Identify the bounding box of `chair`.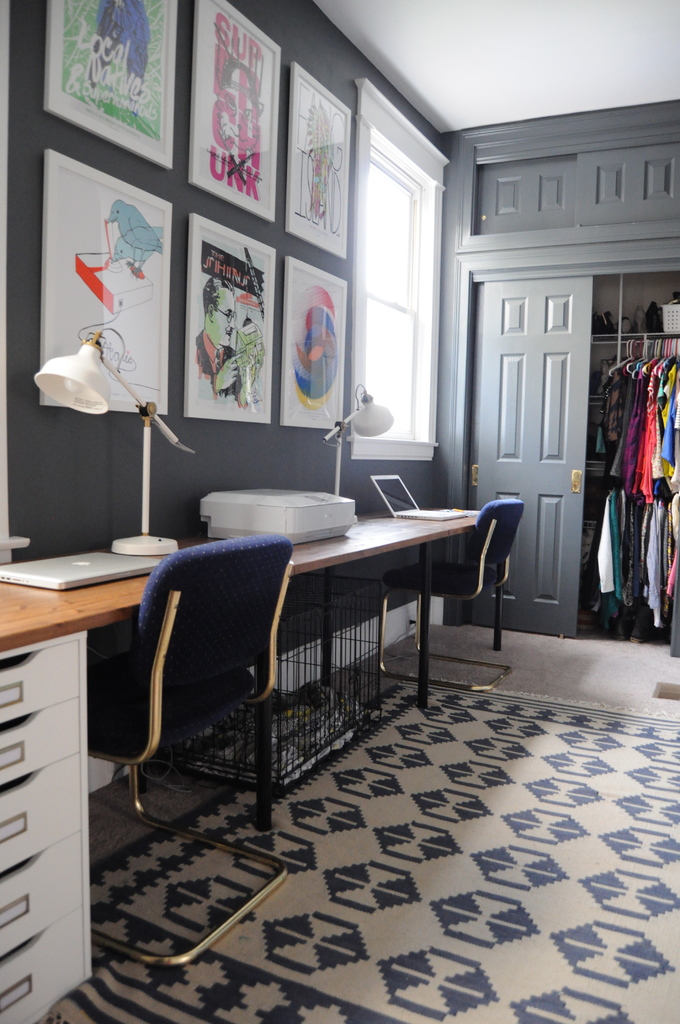
<region>376, 495, 514, 690</region>.
